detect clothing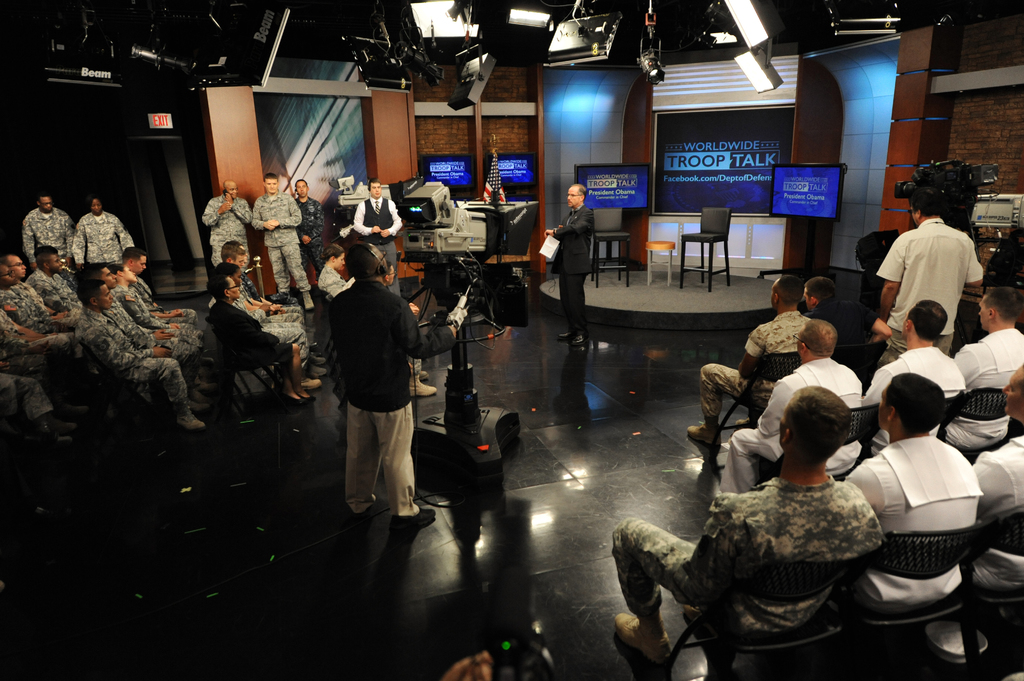
crop(308, 254, 369, 293)
